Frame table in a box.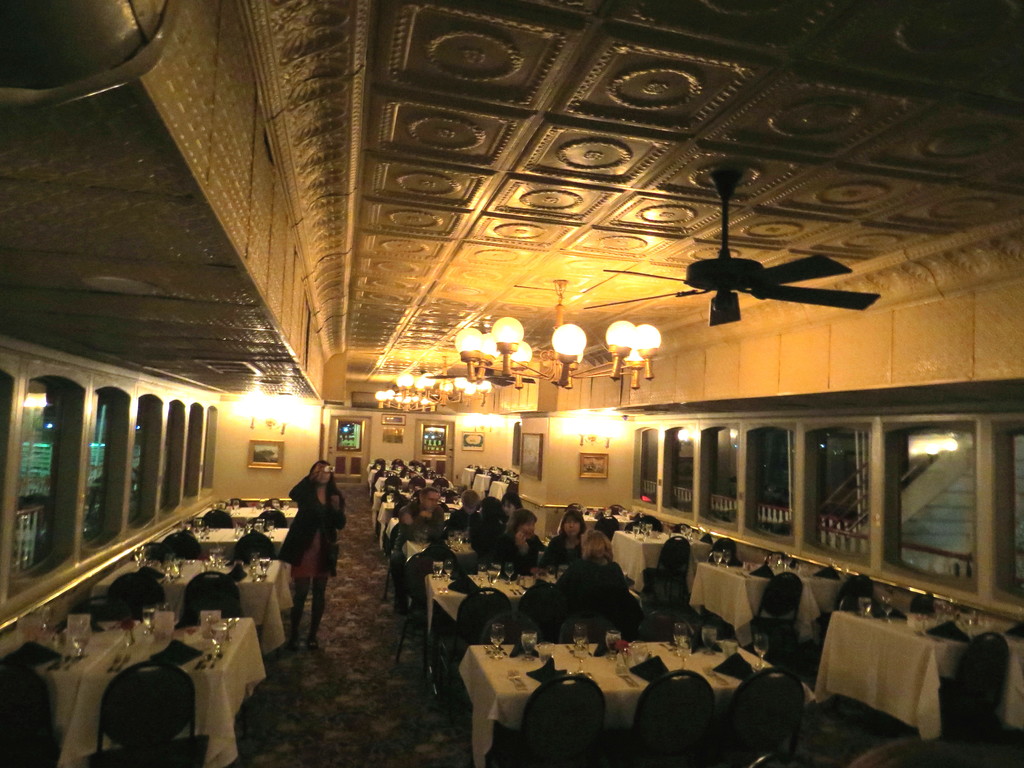
left=193, top=504, right=296, bottom=525.
